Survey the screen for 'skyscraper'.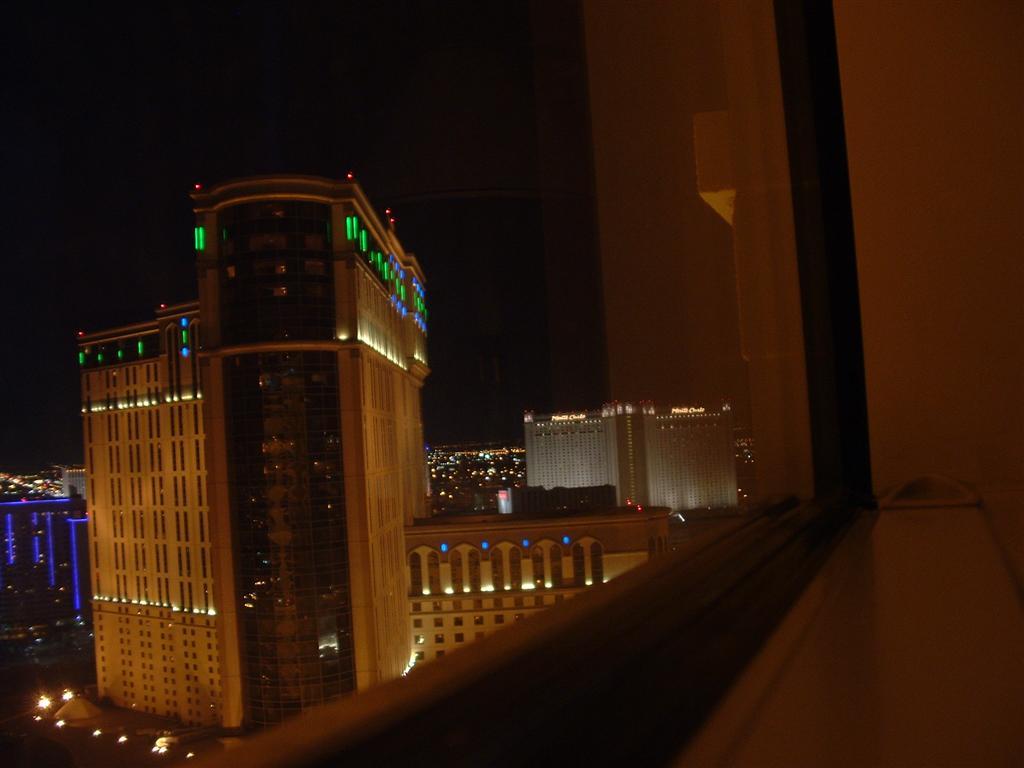
Survey found: box(73, 176, 448, 734).
